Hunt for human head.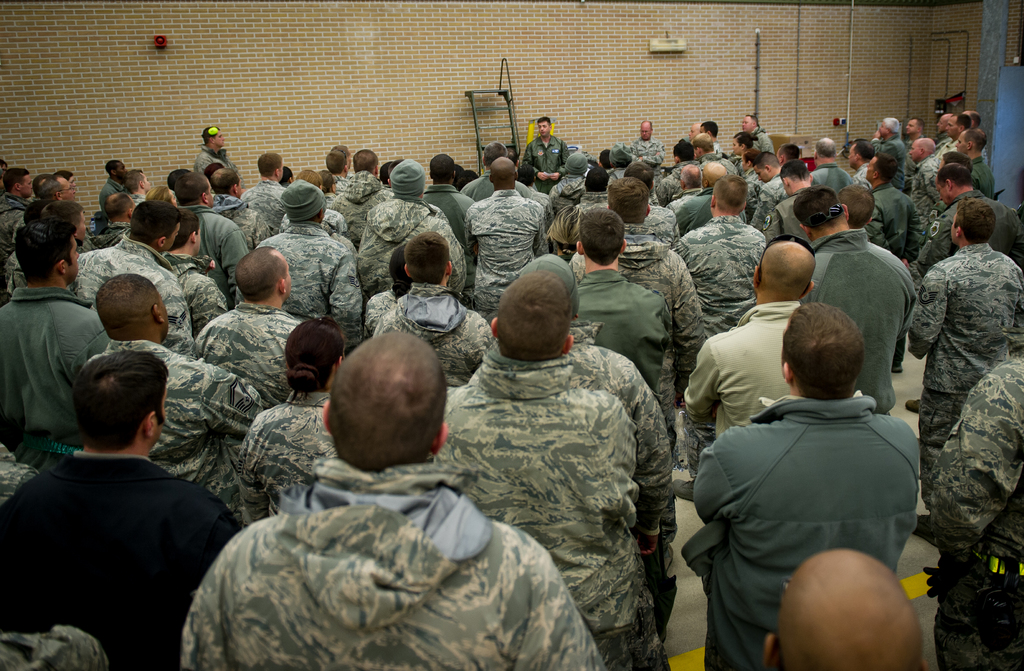
Hunted down at bbox(490, 272, 574, 359).
